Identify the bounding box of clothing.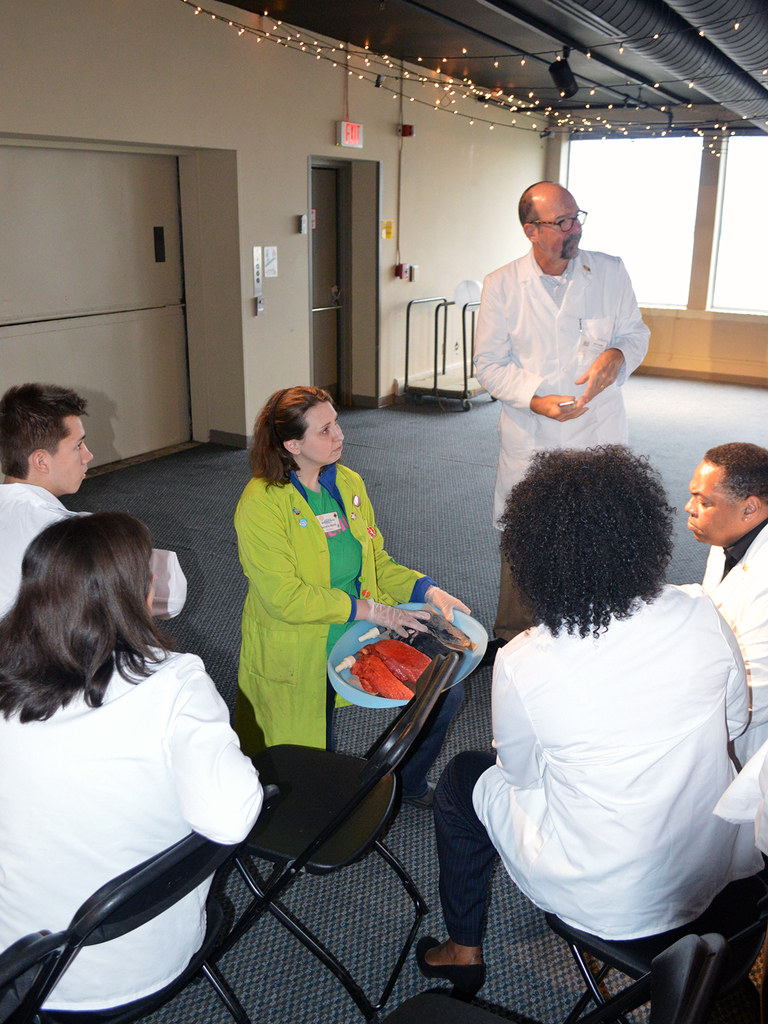
Rect(0, 477, 100, 624).
